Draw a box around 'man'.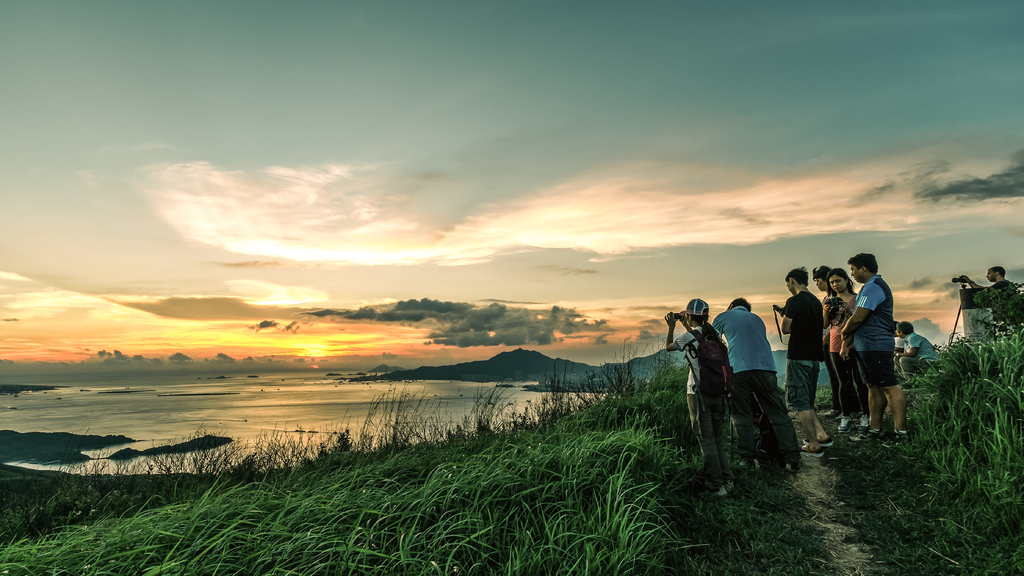
(816,262,846,413).
